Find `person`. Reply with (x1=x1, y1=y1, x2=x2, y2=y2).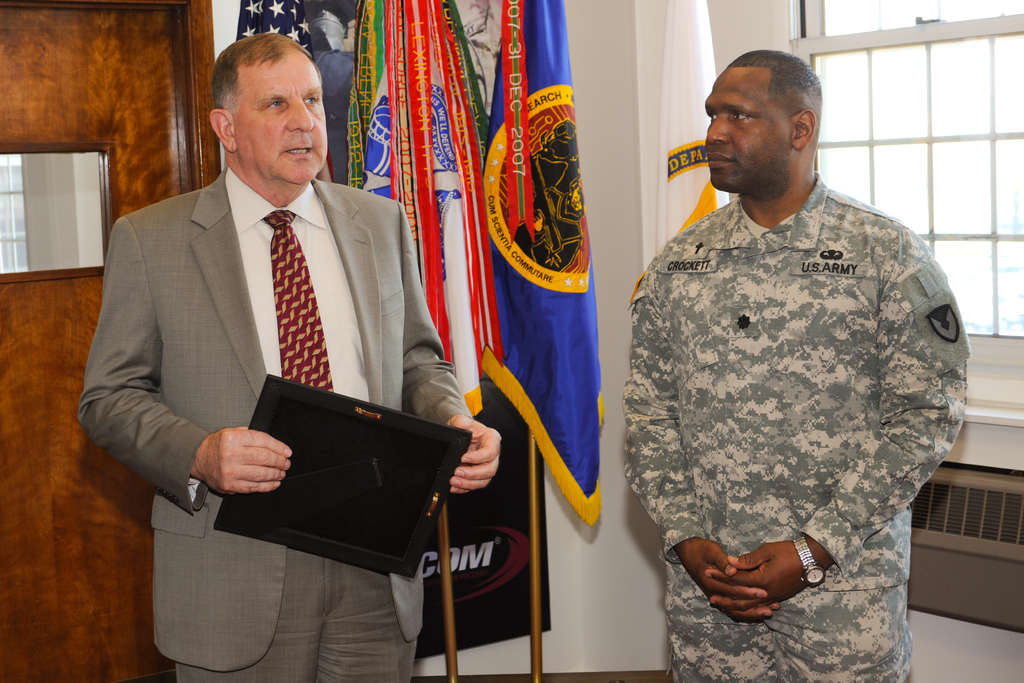
(x1=582, y1=46, x2=975, y2=682).
